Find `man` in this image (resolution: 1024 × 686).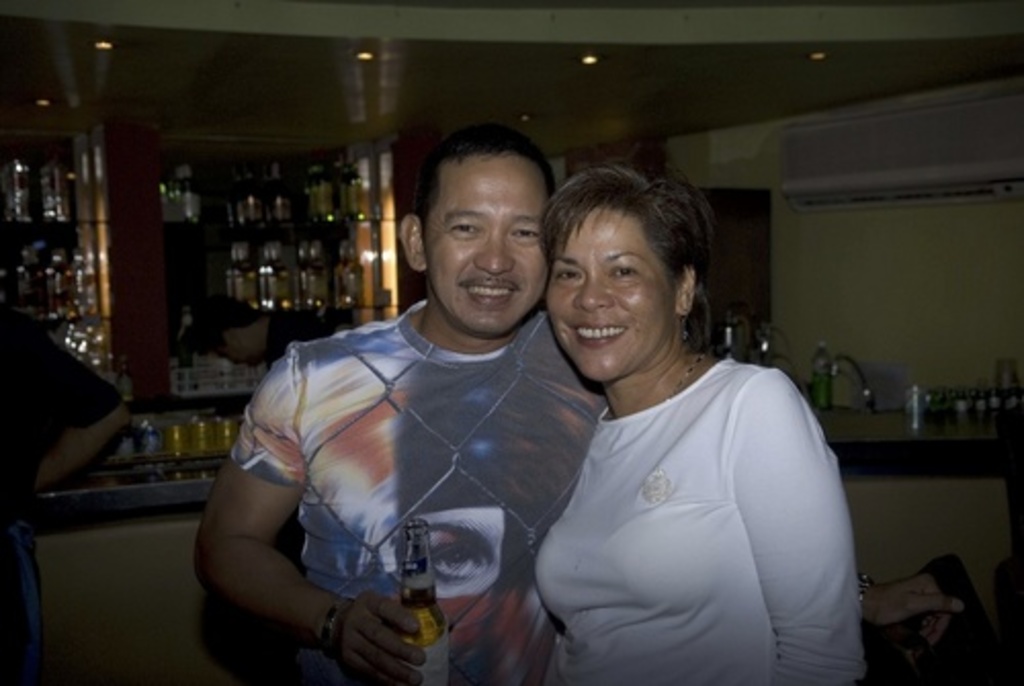
BBox(209, 145, 608, 676).
